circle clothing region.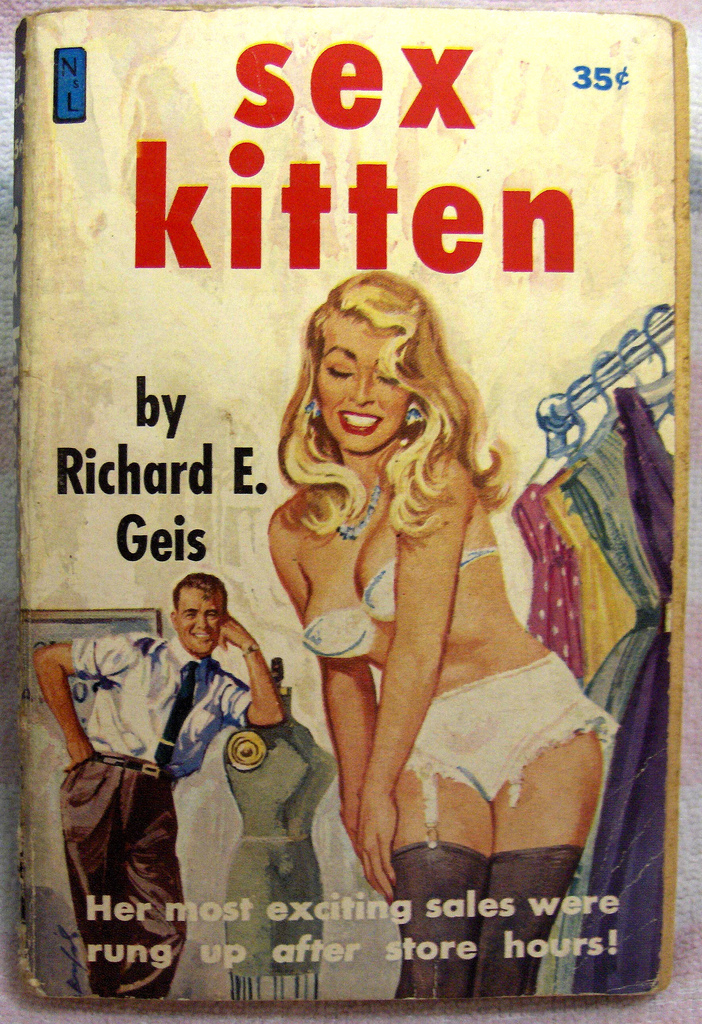
Region: {"x1": 52, "y1": 623, "x2": 265, "y2": 998}.
